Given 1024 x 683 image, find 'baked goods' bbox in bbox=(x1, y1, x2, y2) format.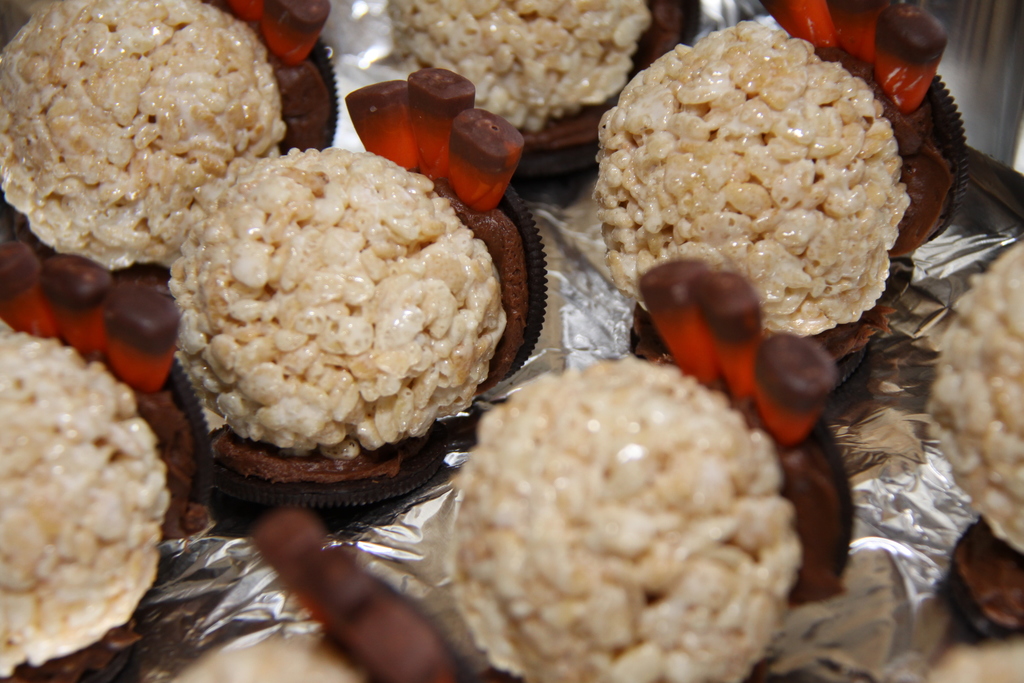
bbox=(446, 259, 855, 682).
